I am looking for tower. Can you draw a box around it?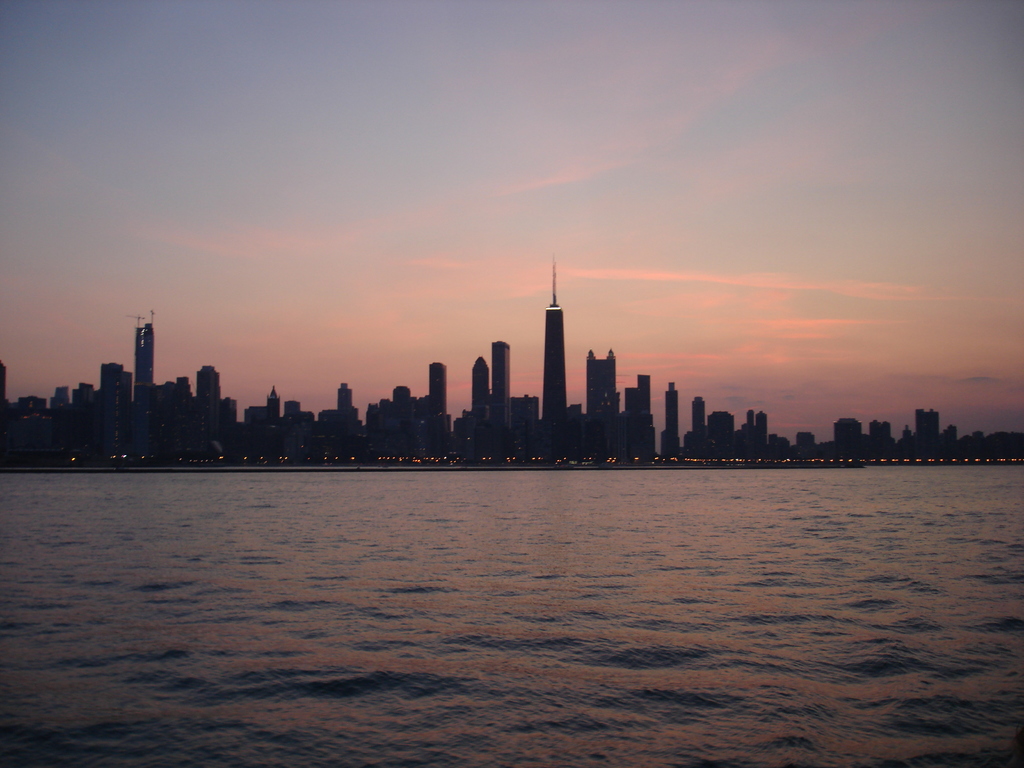
Sure, the bounding box is 623, 369, 653, 465.
